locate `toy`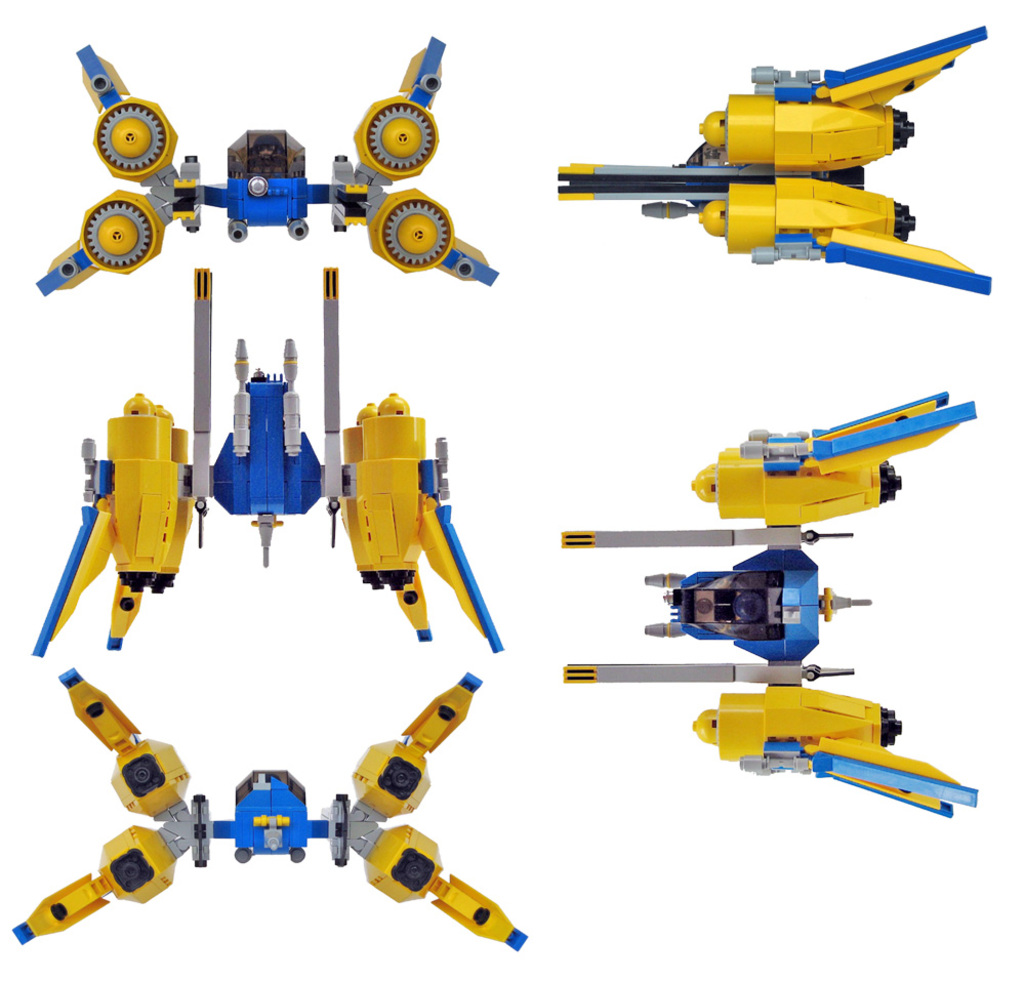
28,44,495,295
